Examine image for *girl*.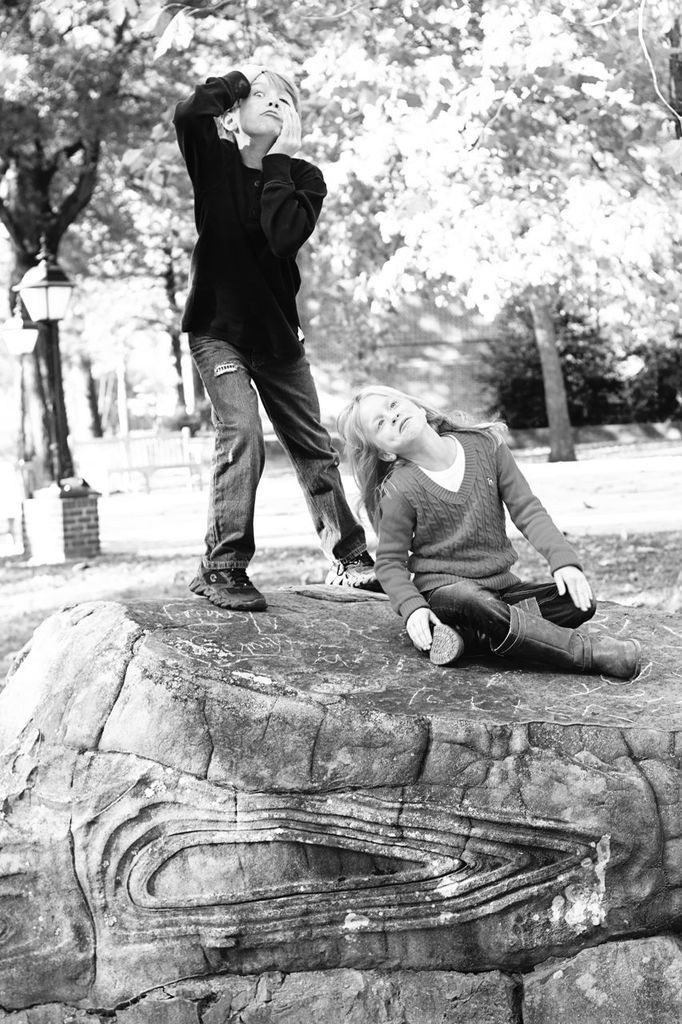
Examination result: <region>335, 376, 648, 687</region>.
